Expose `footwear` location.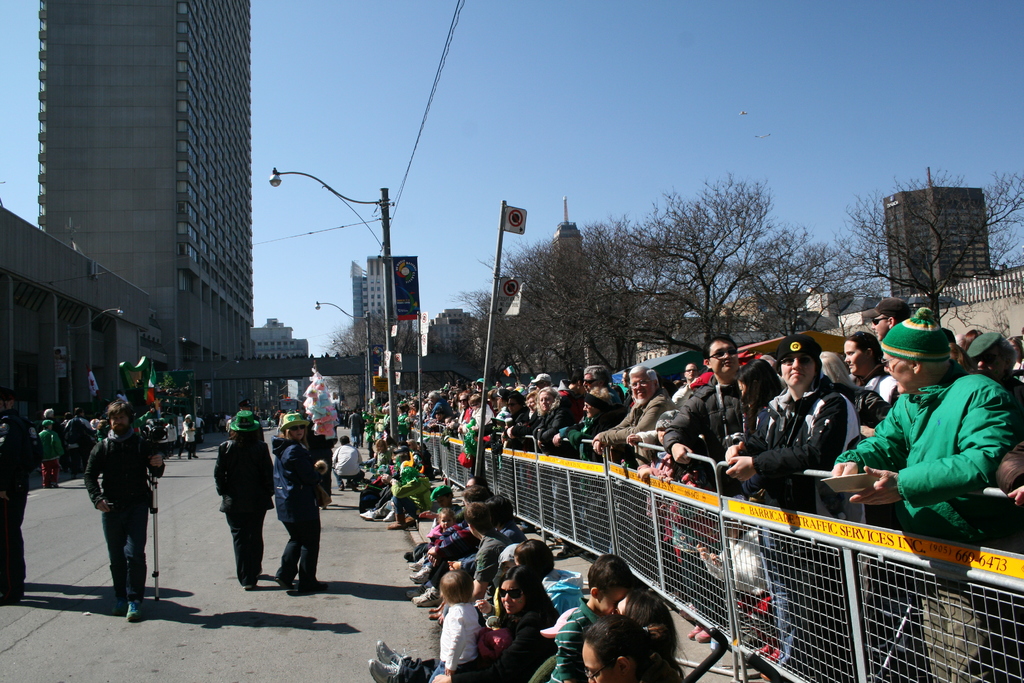
Exposed at select_region(378, 638, 410, 661).
